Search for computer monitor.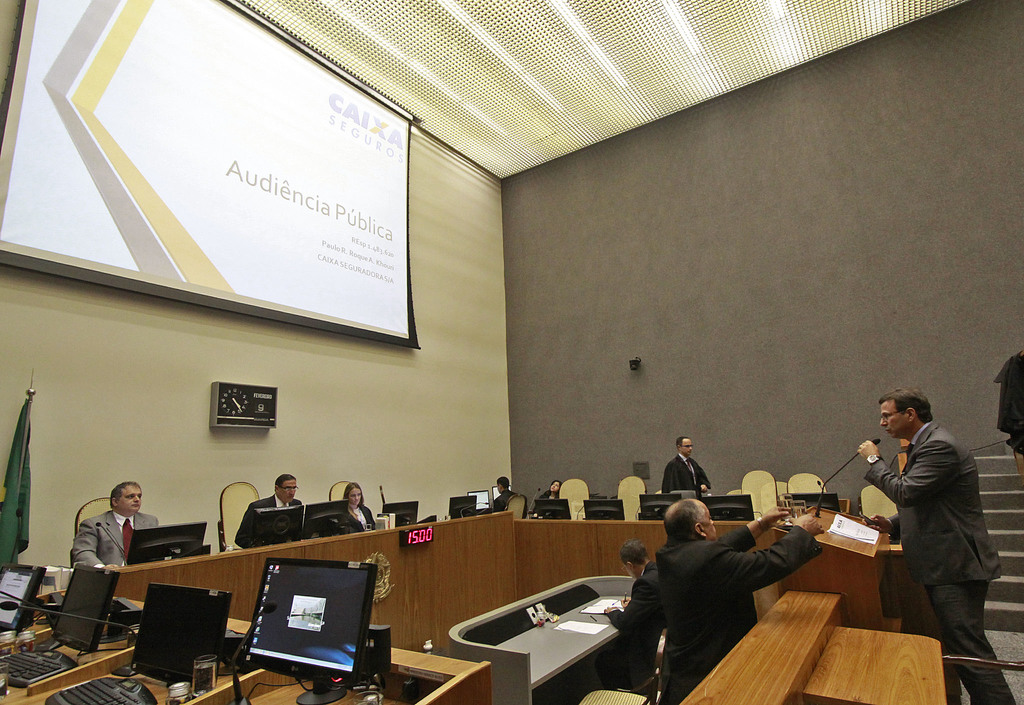
Found at x1=449, y1=496, x2=476, y2=517.
